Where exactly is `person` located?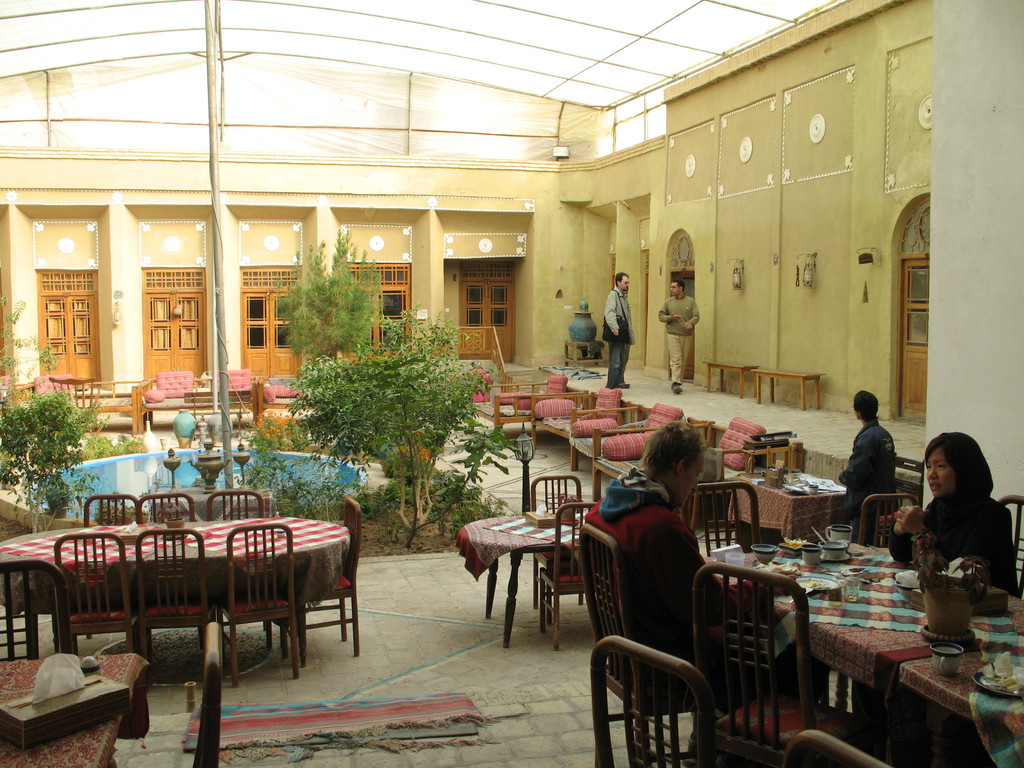
Its bounding box is bbox=[654, 275, 701, 396].
